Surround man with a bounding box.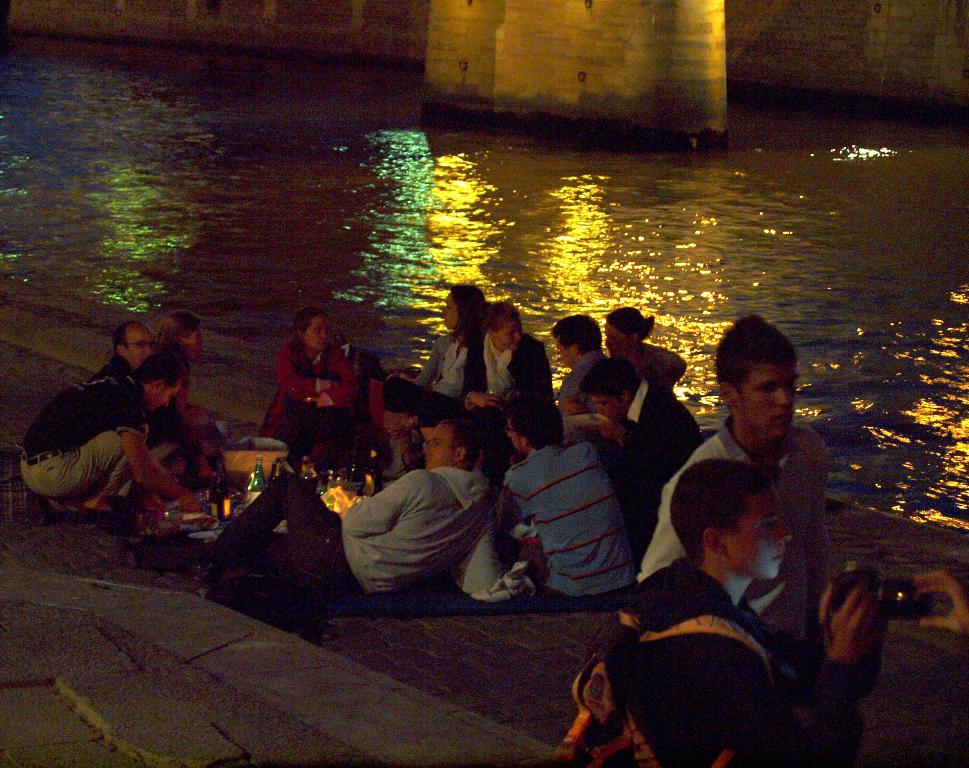
[635, 307, 835, 663].
